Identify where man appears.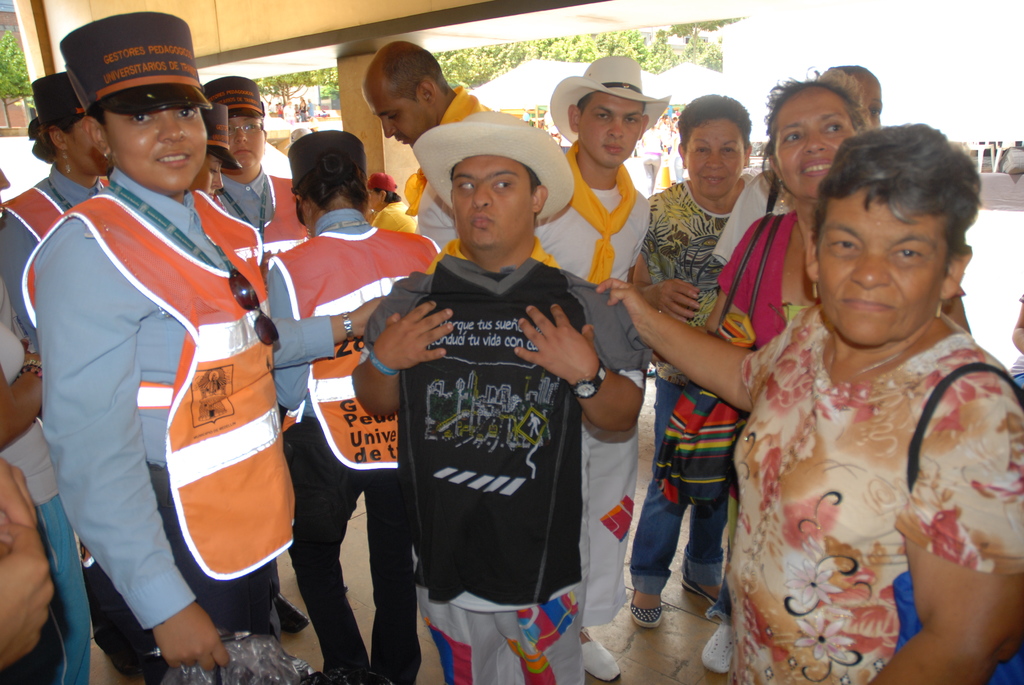
Appears at <box>362,38,528,249</box>.
